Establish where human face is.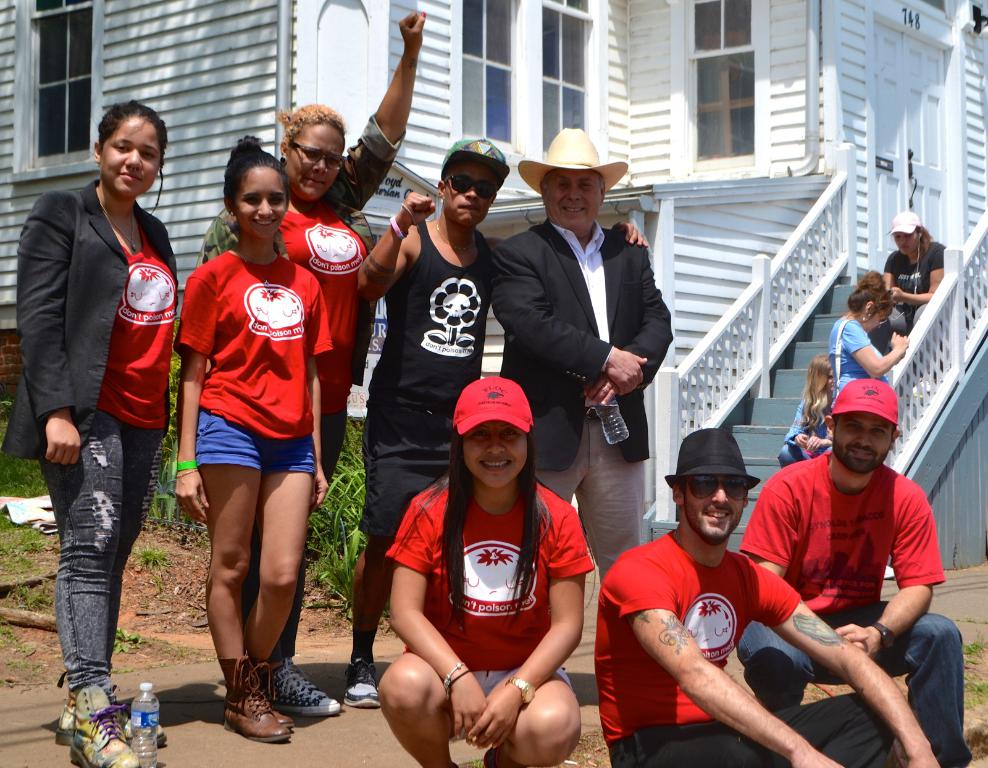
Established at bbox=(545, 169, 608, 233).
